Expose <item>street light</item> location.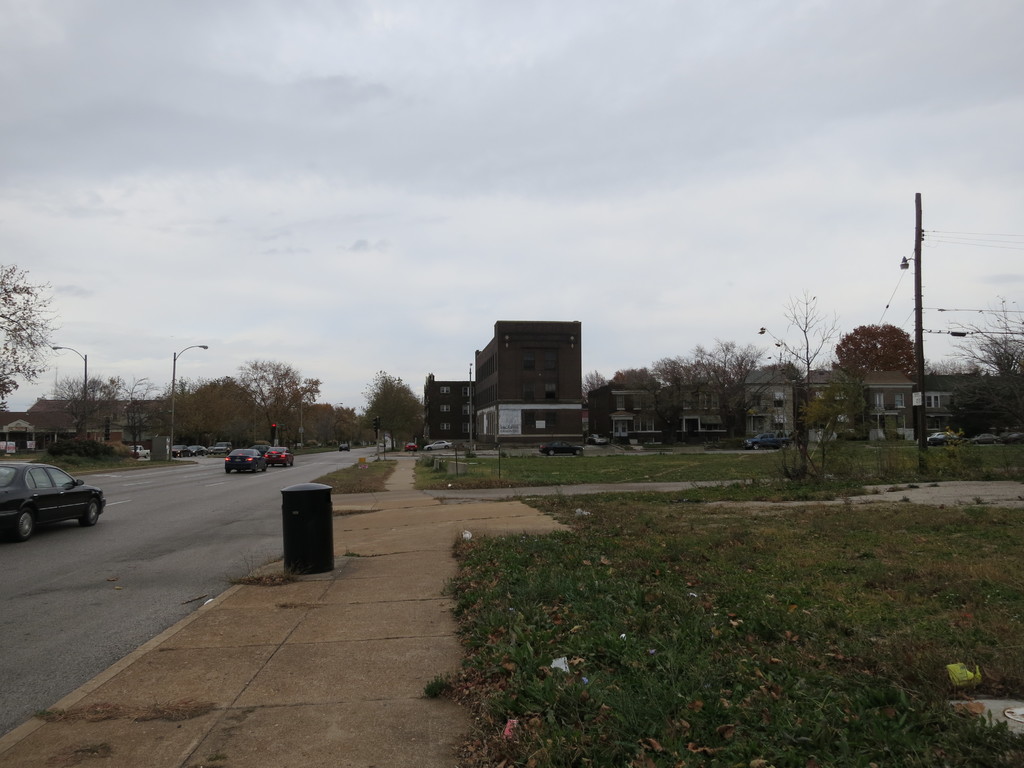
Exposed at detection(897, 186, 940, 471).
